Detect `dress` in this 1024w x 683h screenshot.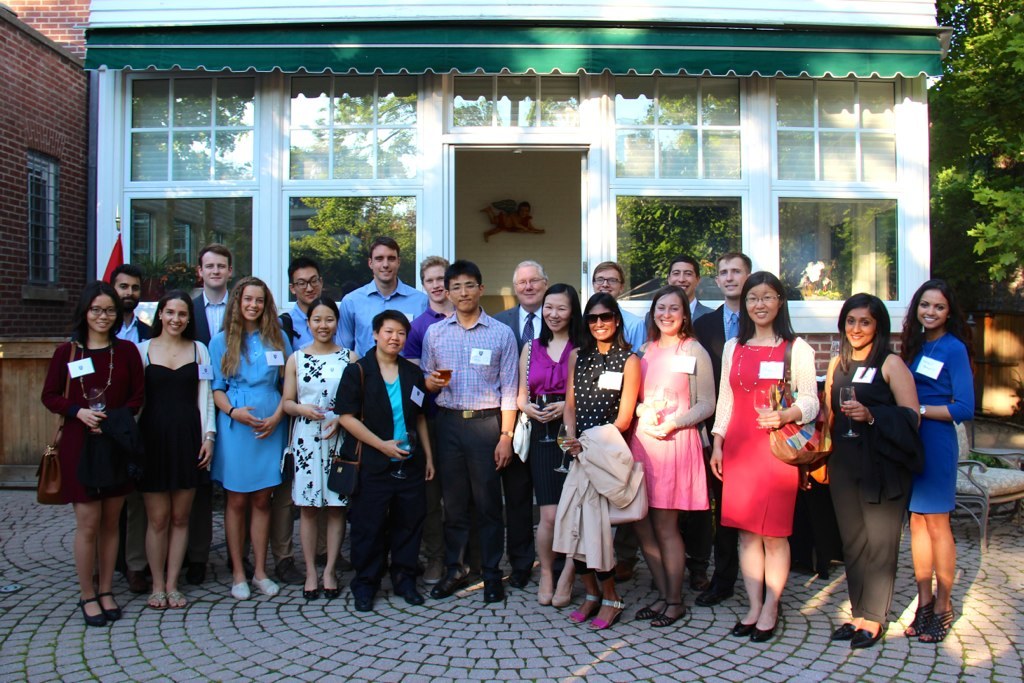
Detection: left=291, top=348, right=345, bottom=510.
